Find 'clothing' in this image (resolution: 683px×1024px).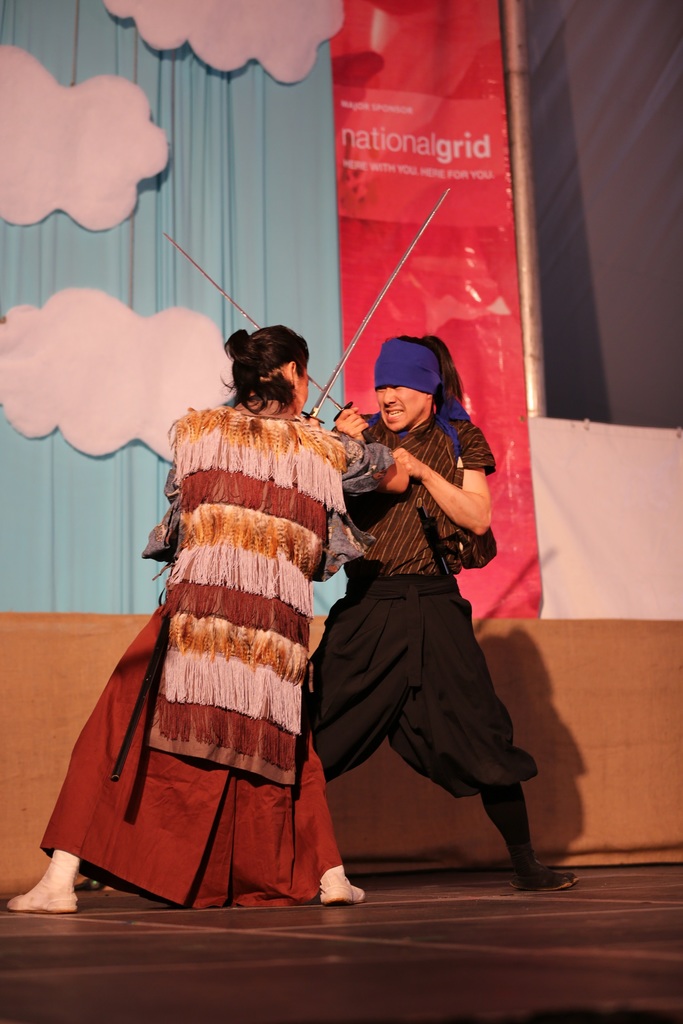
box(87, 415, 361, 913).
